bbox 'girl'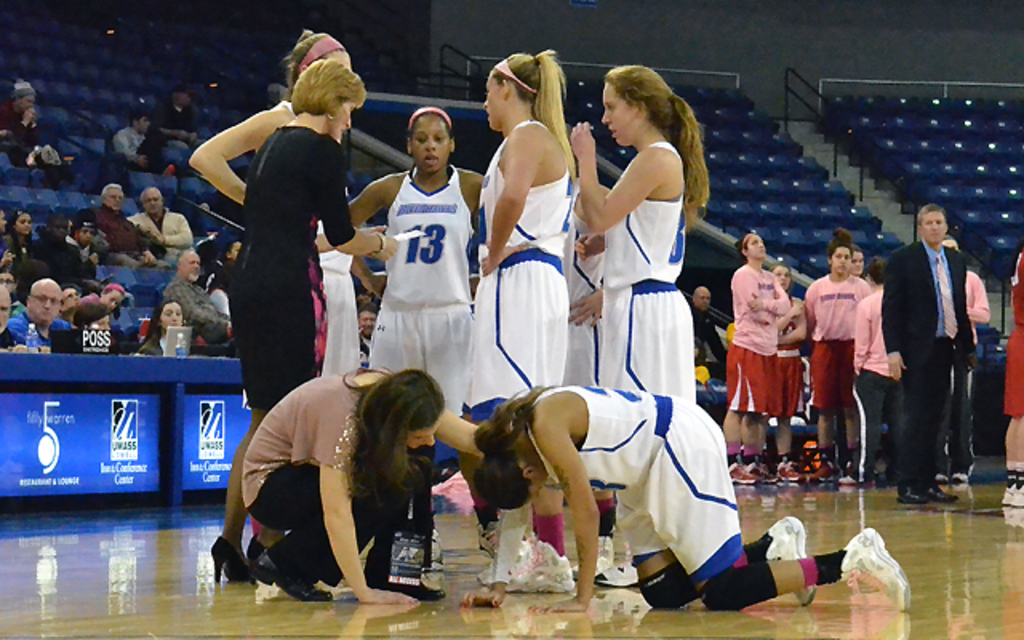
(x1=218, y1=56, x2=390, y2=576)
